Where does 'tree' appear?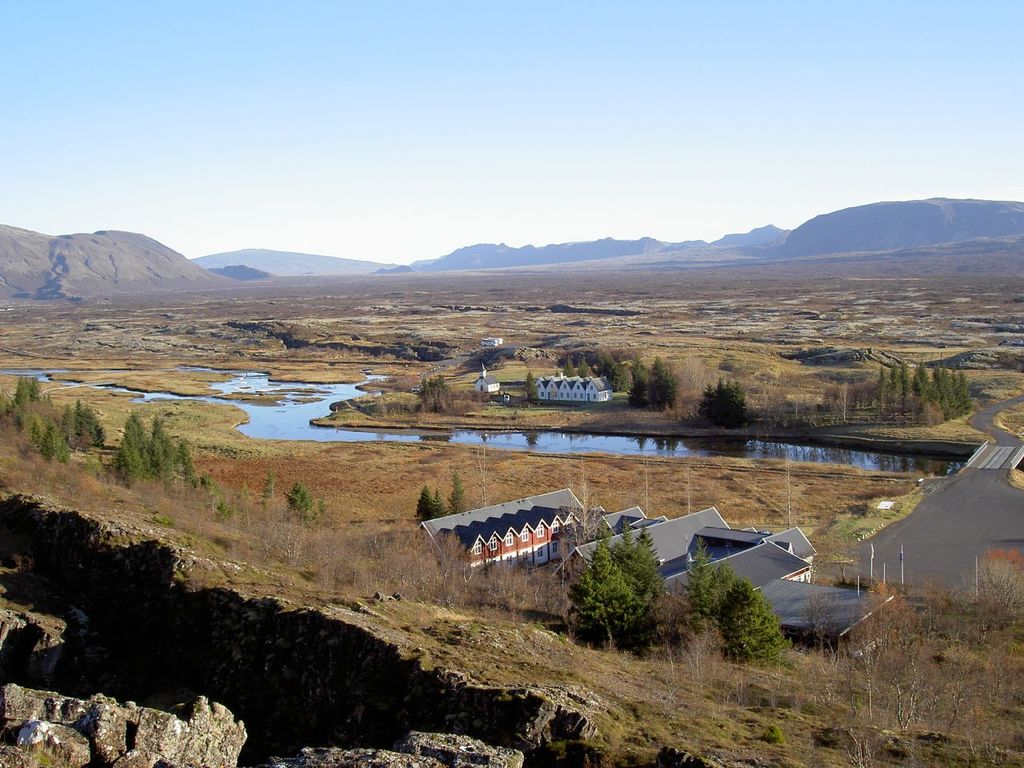
Appears at left=680, top=534, right=742, bottom=624.
